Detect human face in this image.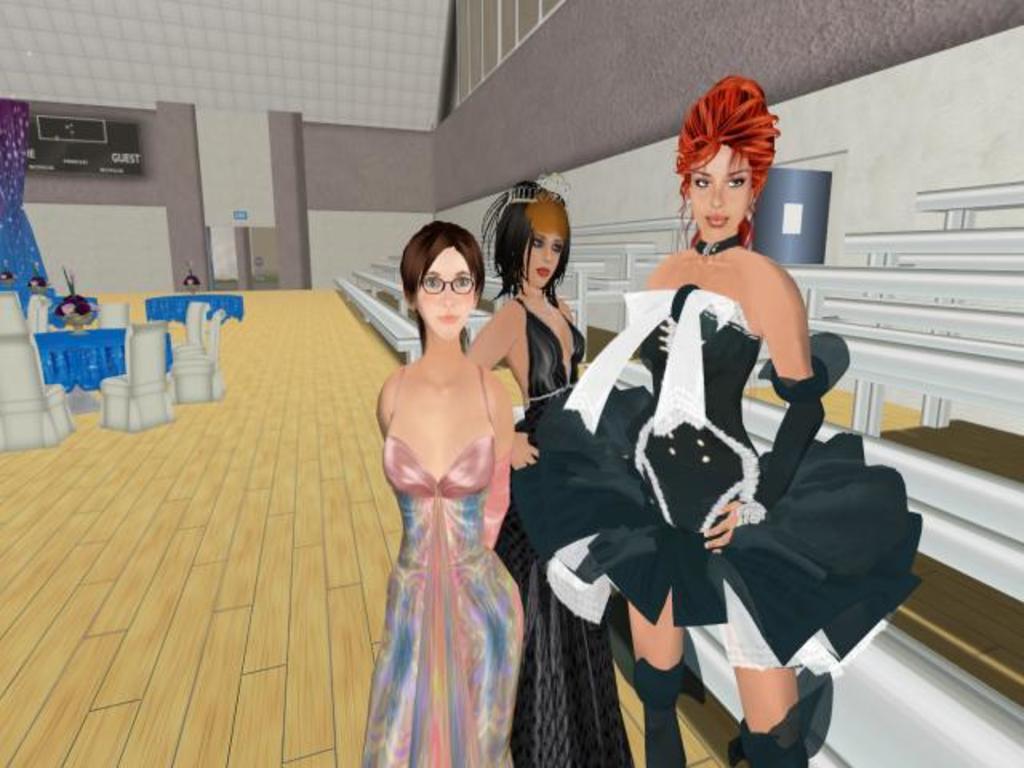
Detection: bbox=(414, 246, 475, 342).
